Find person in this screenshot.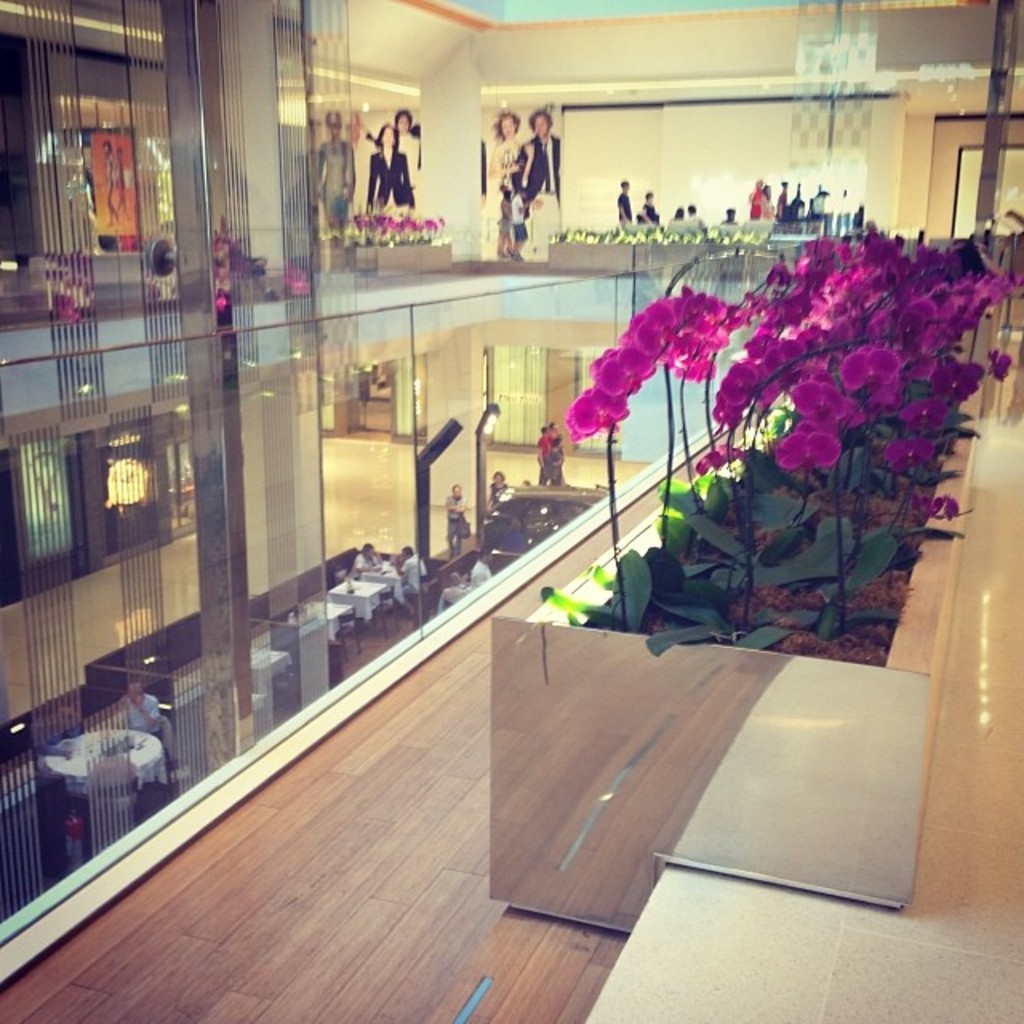
The bounding box for person is BBox(110, 142, 130, 218).
